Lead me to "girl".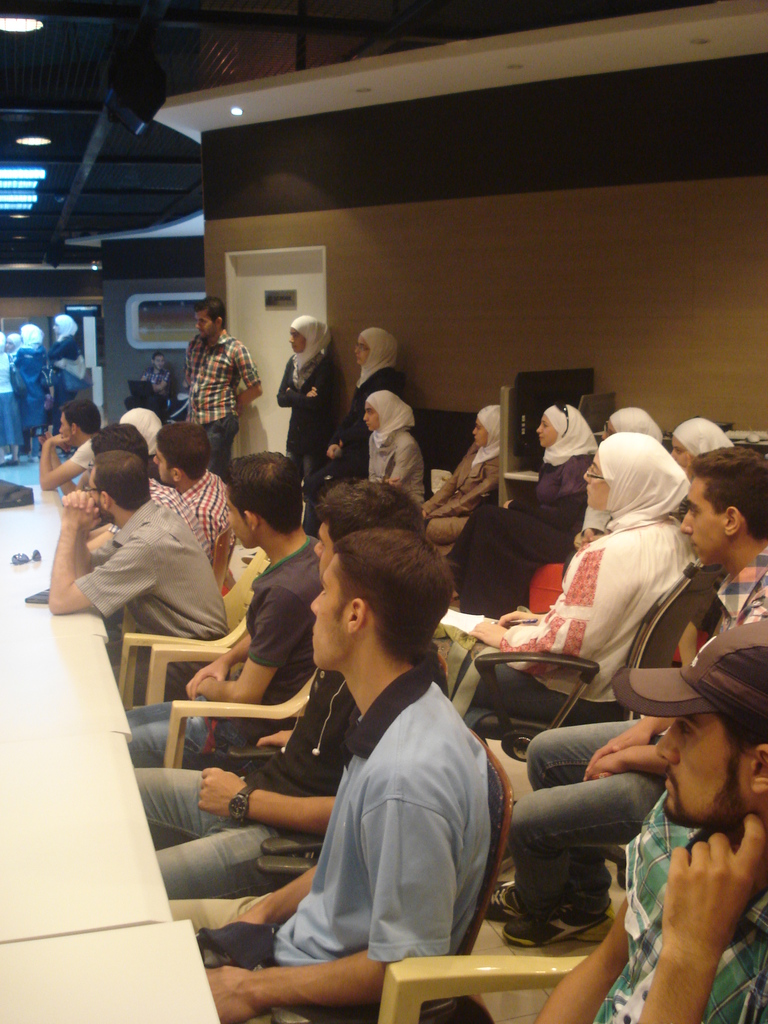
Lead to left=362, top=383, right=424, bottom=493.
